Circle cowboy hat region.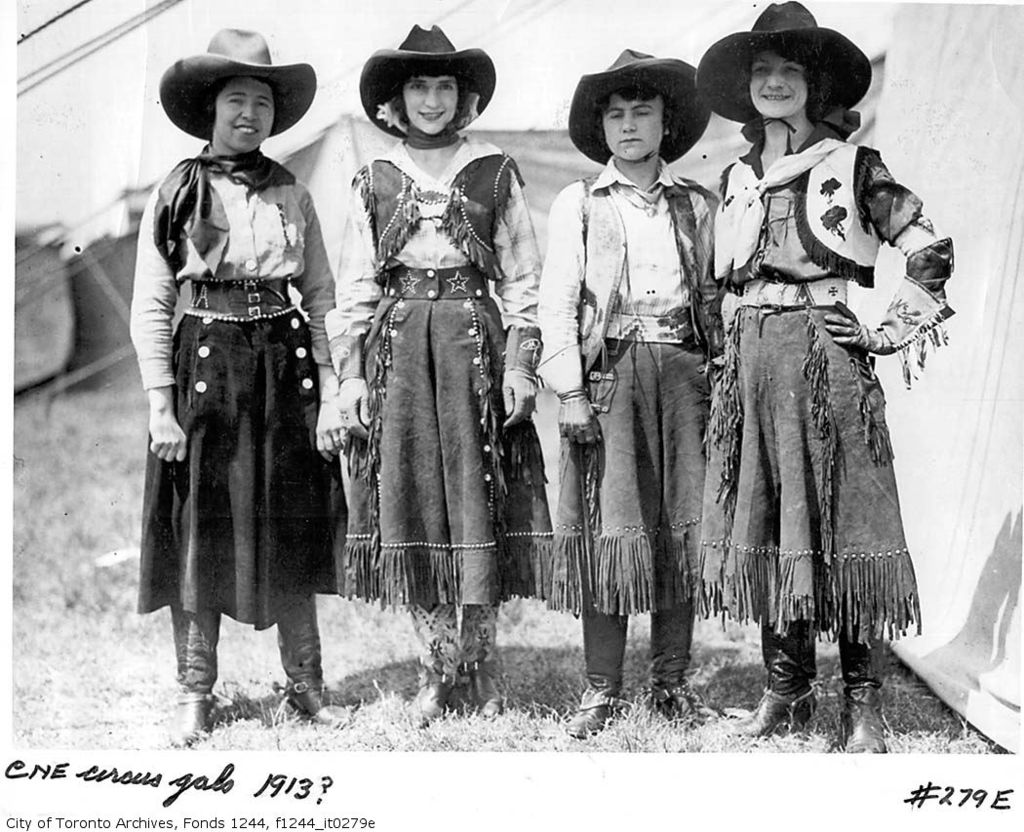
Region: pyautogui.locateOnScreen(568, 49, 711, 167).
